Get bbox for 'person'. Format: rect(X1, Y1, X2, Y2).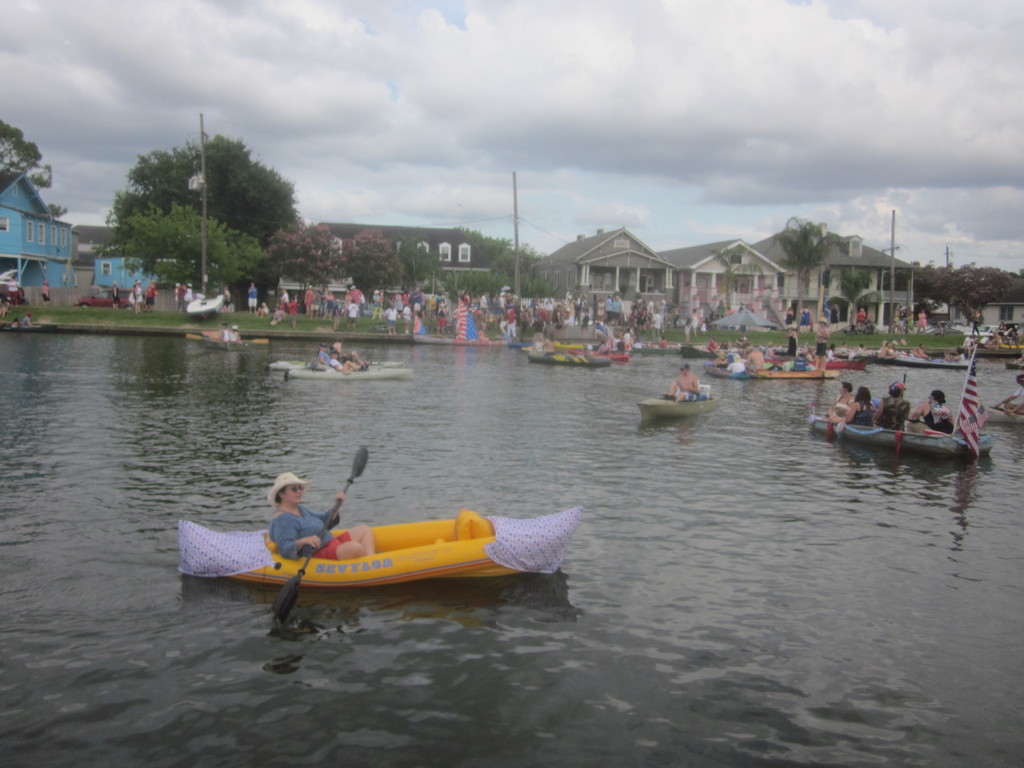
rect(828, 381, 860, 424).
